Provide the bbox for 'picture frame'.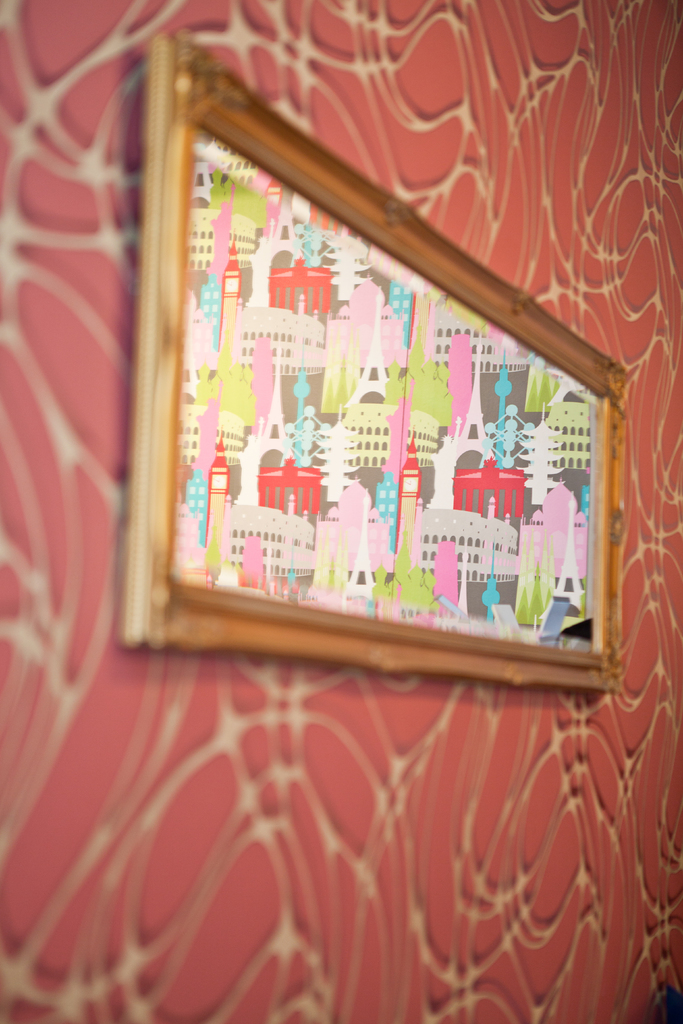
detection(139, 118, 625, 684).
